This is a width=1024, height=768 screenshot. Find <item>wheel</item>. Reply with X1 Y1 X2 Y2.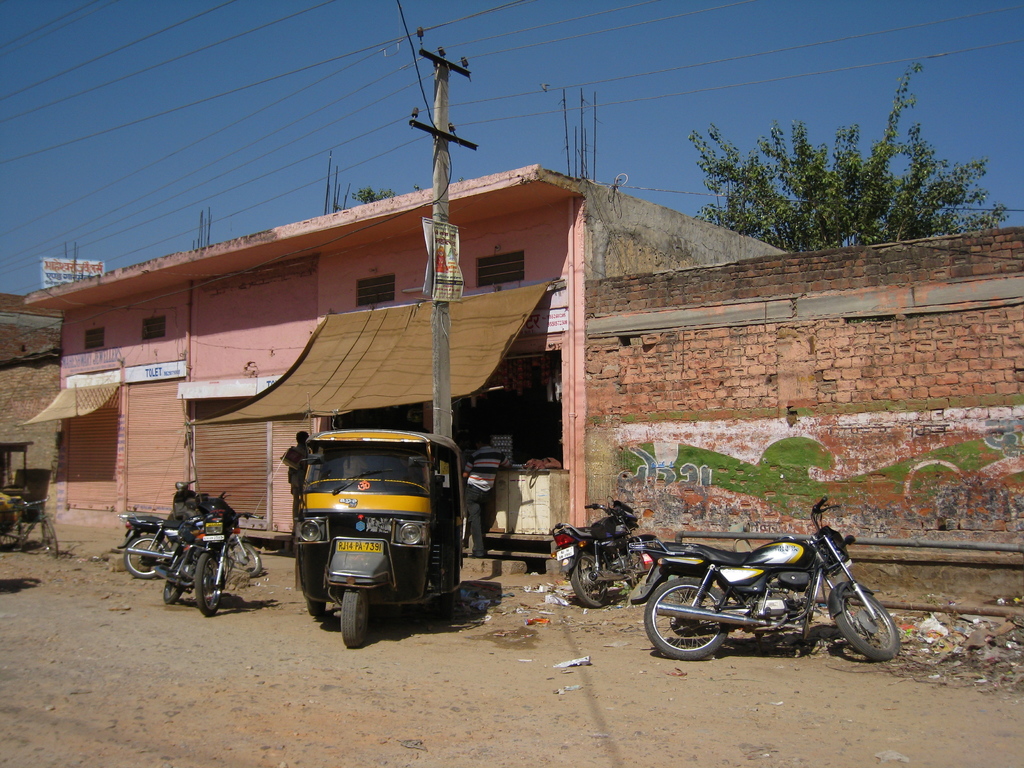
226 540 263 583.
